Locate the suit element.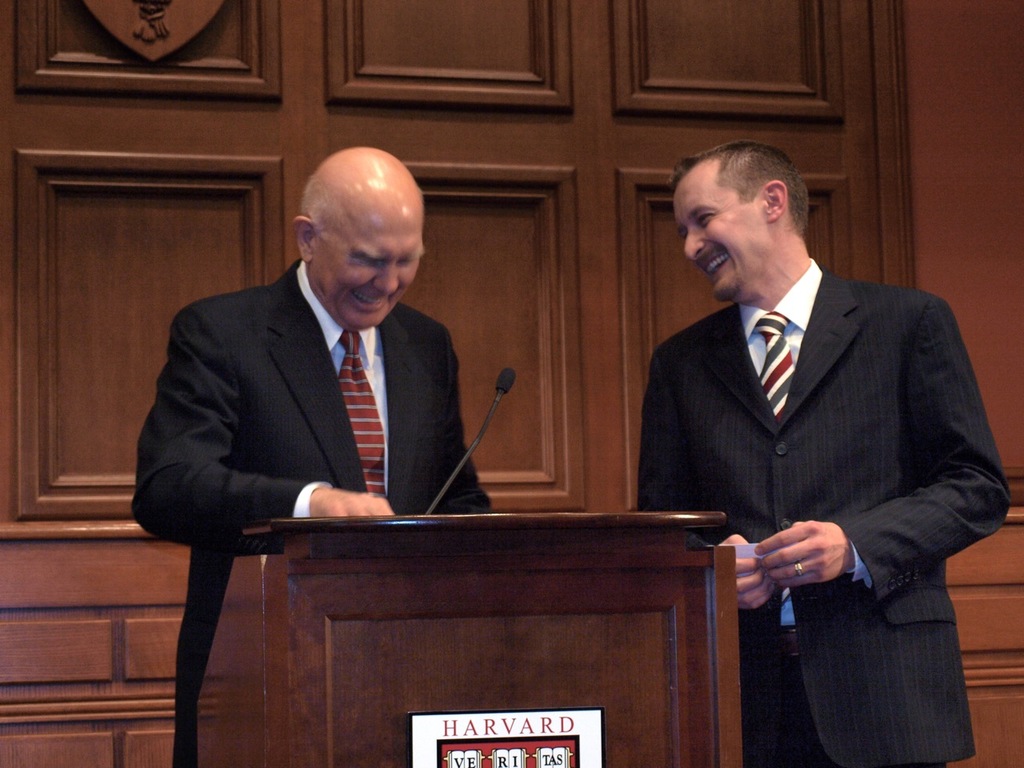
Element bbox: pyautogui.locateOnScreen(629, 182, 990, 722).
